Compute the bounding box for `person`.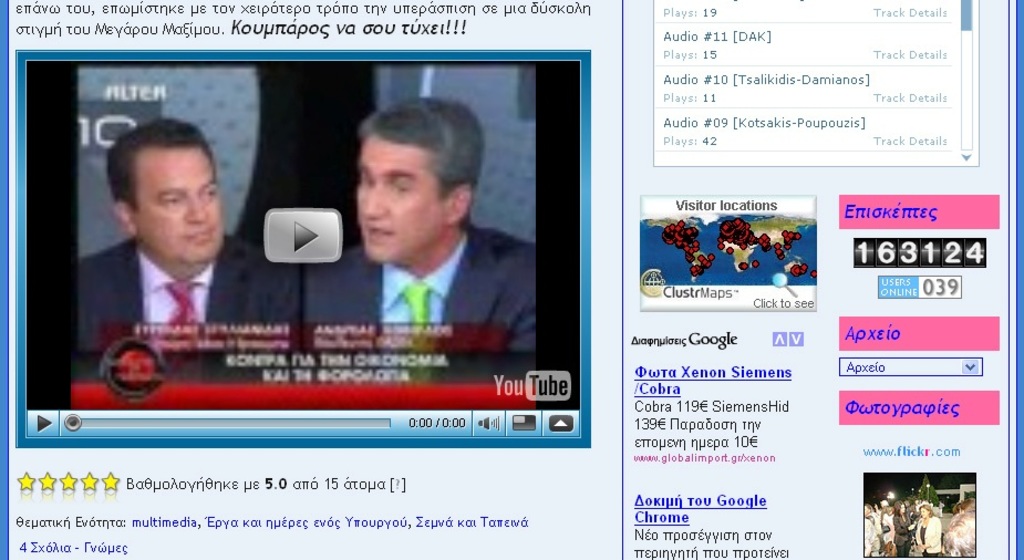
914,502,947,557.
